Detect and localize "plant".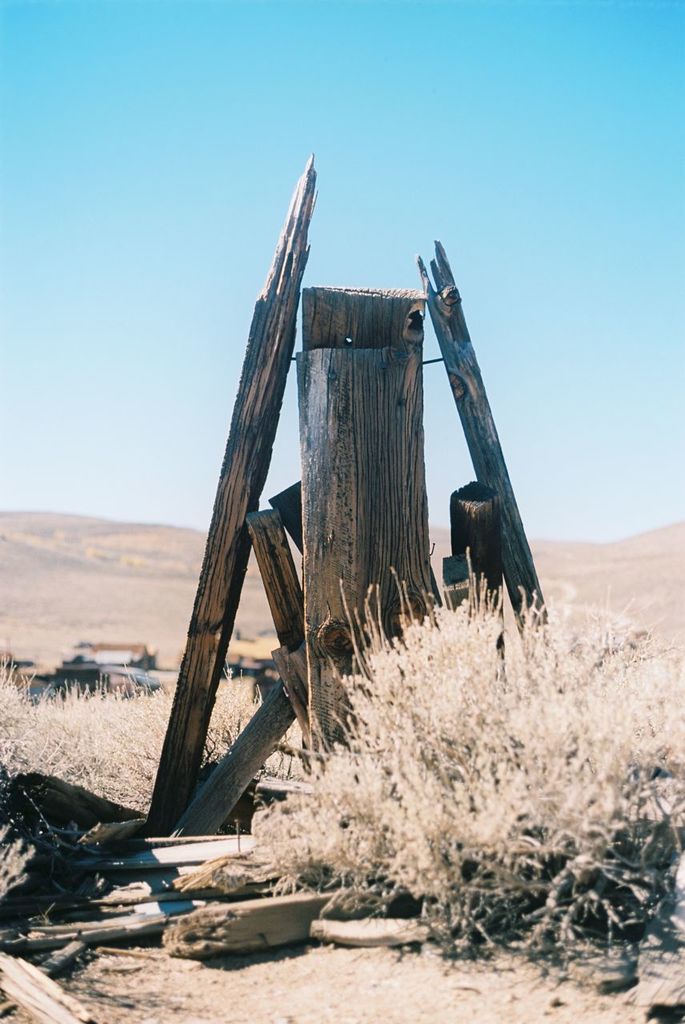
Localized at box=[0, 633, 275, 841].
